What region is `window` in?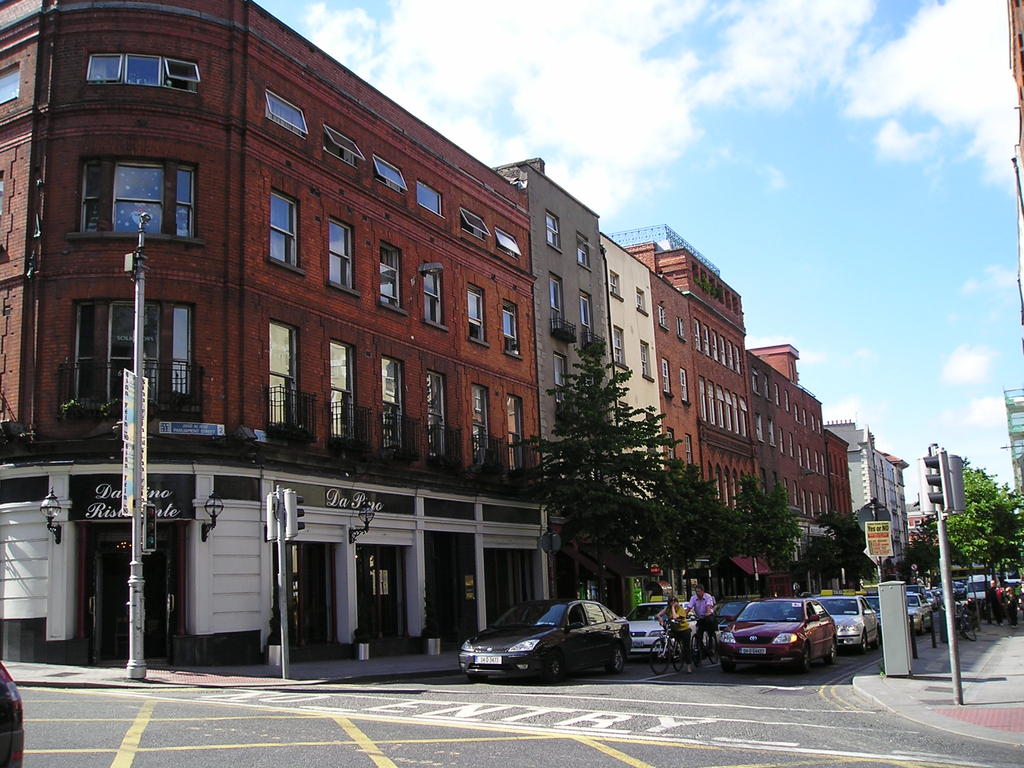
crop(688, 436, 693, 471).
